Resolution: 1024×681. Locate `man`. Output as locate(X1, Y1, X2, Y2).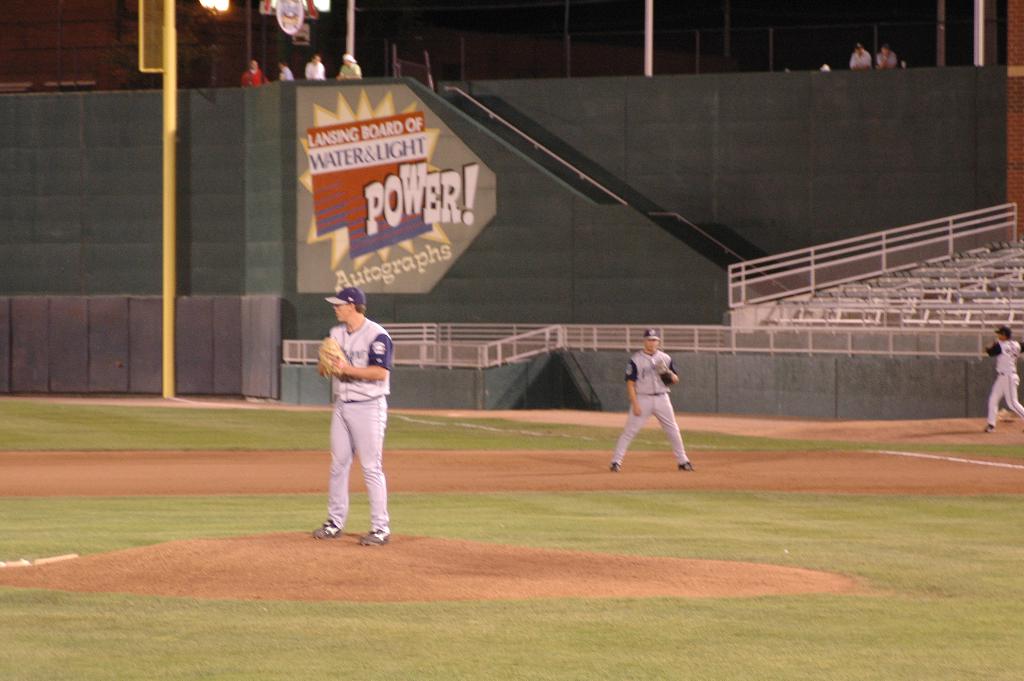
locate(605, 330, 700, 475).
